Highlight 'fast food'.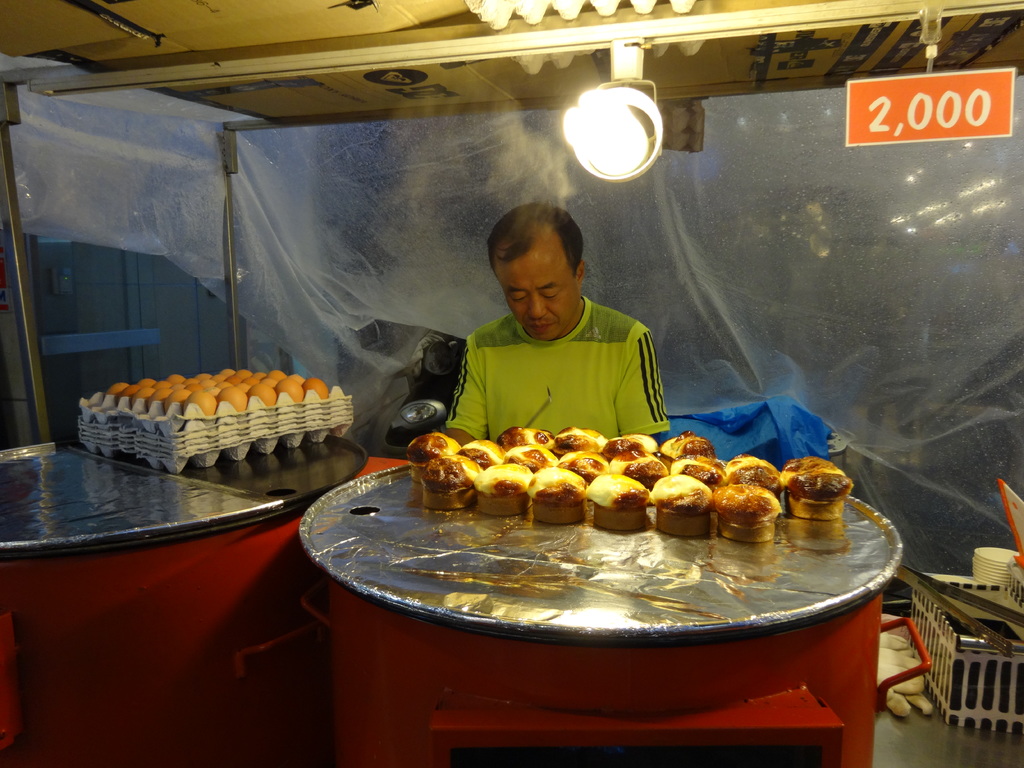
Highlighted region: (530, 469, 586, 521).
